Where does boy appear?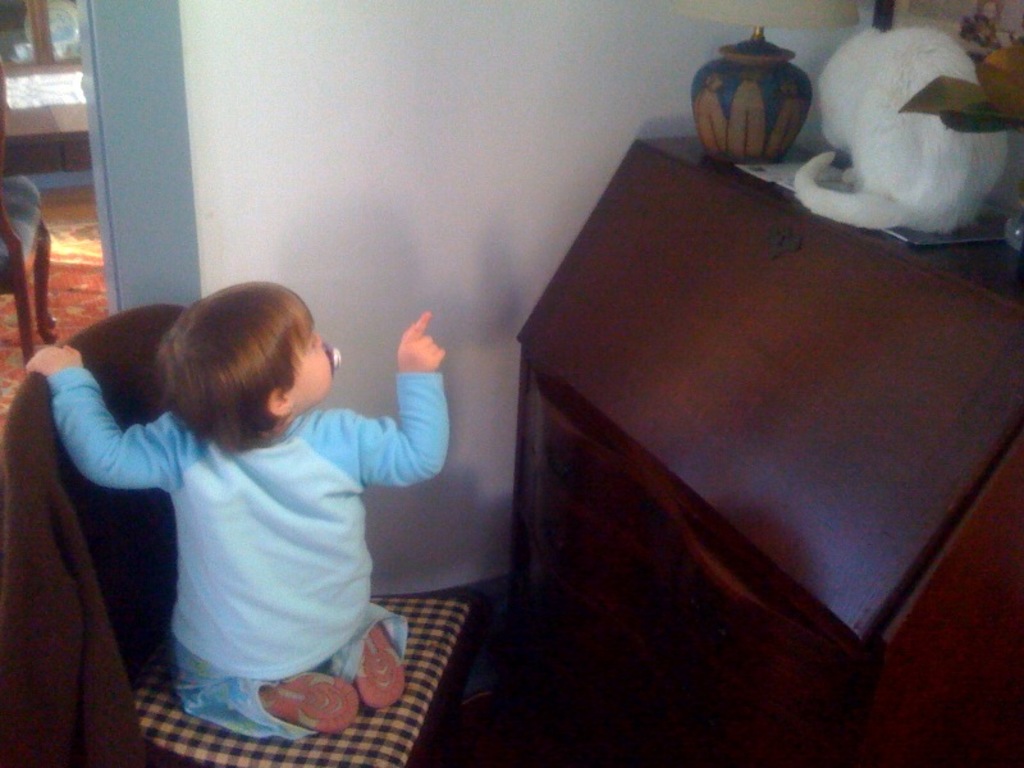
Appears at BBox(27, 274, 449, 737).
